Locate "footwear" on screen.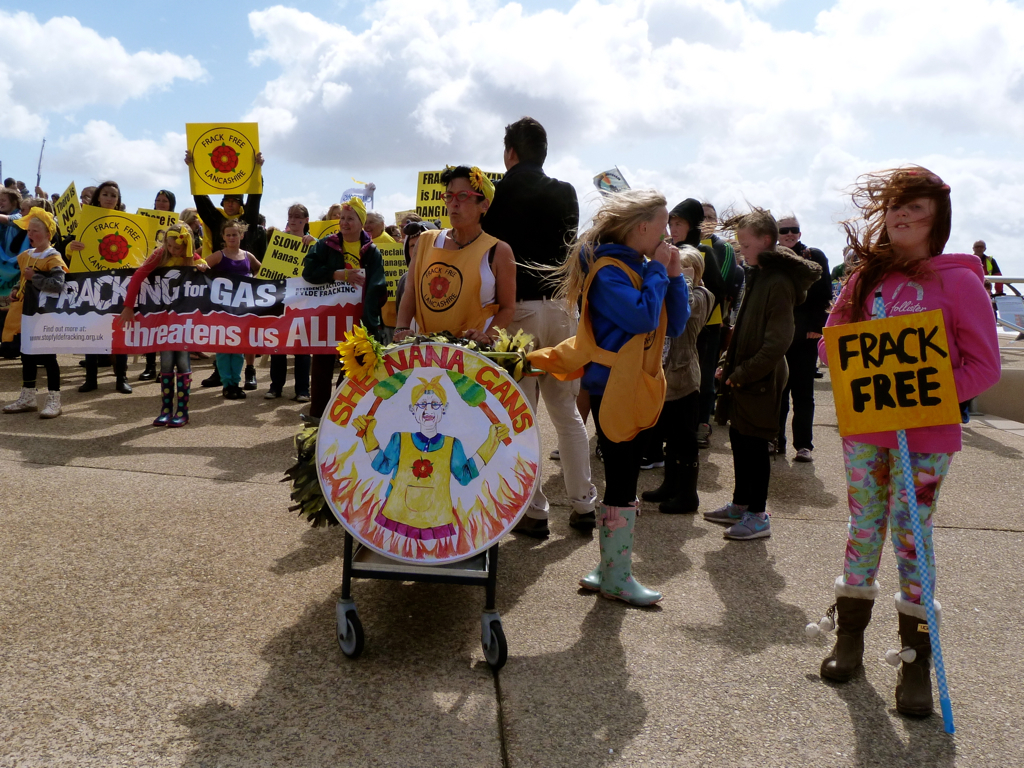
On screen at Rect(644, 457, 663, 465).
